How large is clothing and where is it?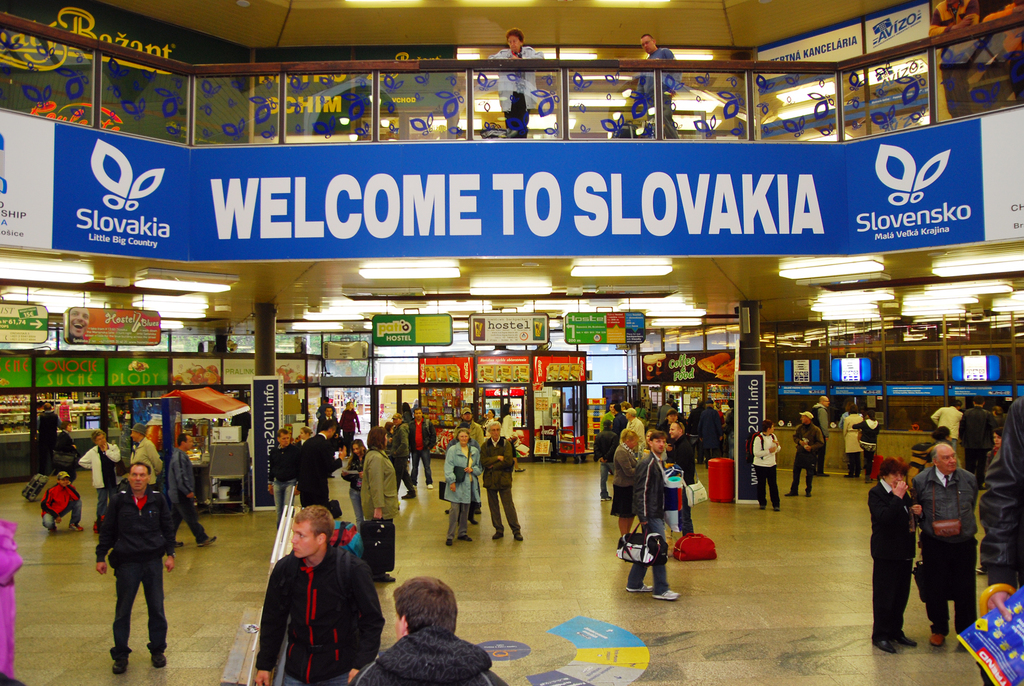
Bounding box: BBox(291, 440, 344, 501).
